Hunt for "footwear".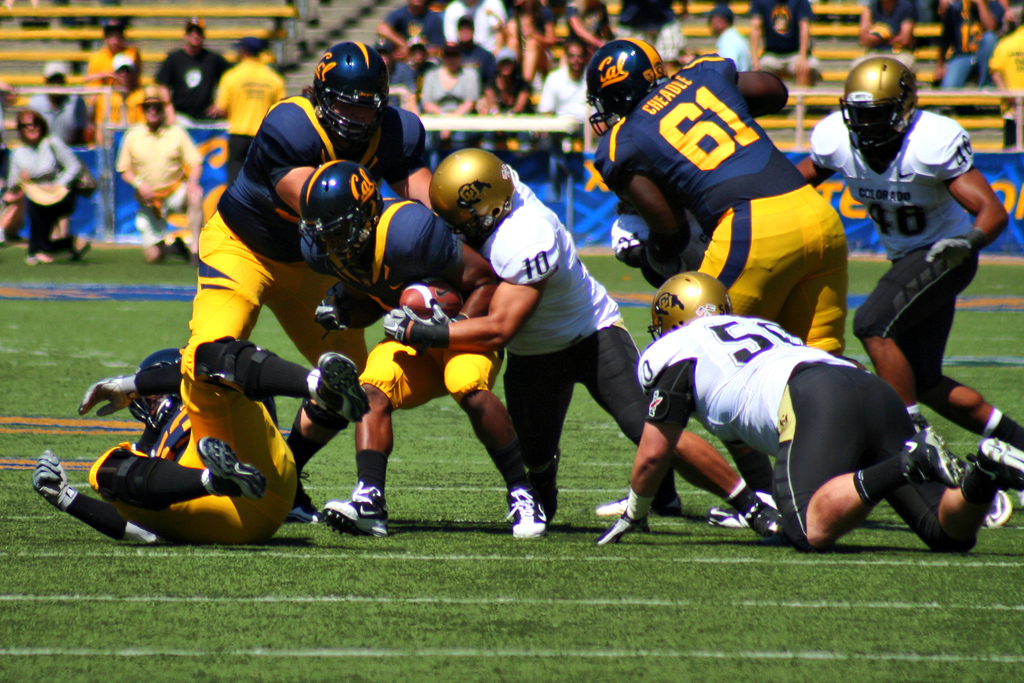
Hunted down at locate(900, 425, 967, 488).
